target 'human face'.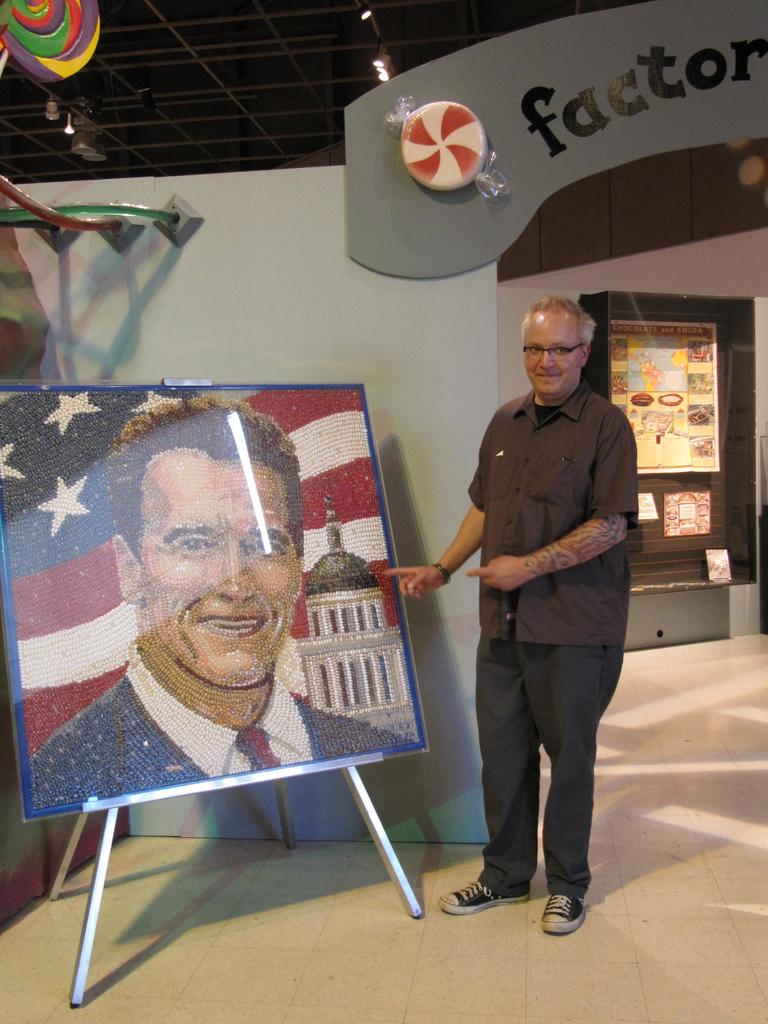
Target region: [522,312,583,398].
